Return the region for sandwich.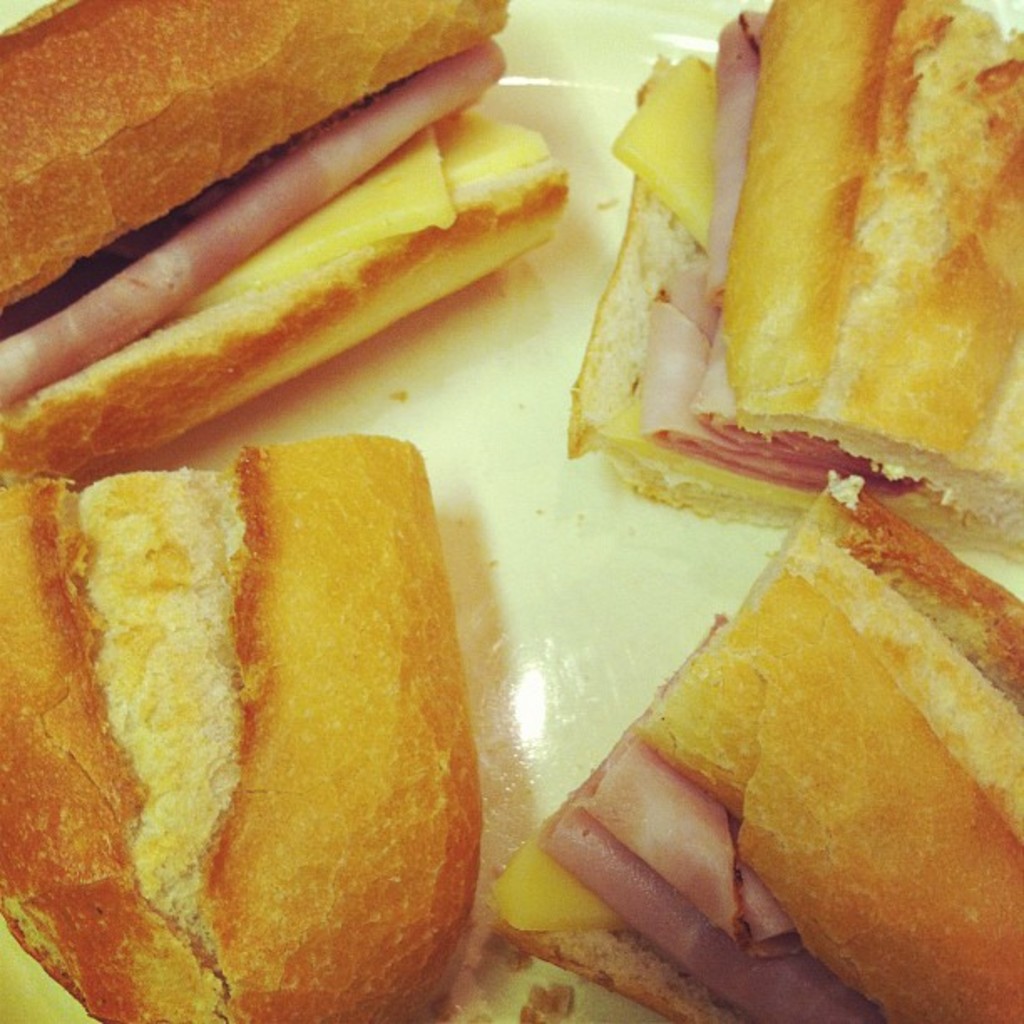
[x1=0, y1=0, x2=571, y2=484].
